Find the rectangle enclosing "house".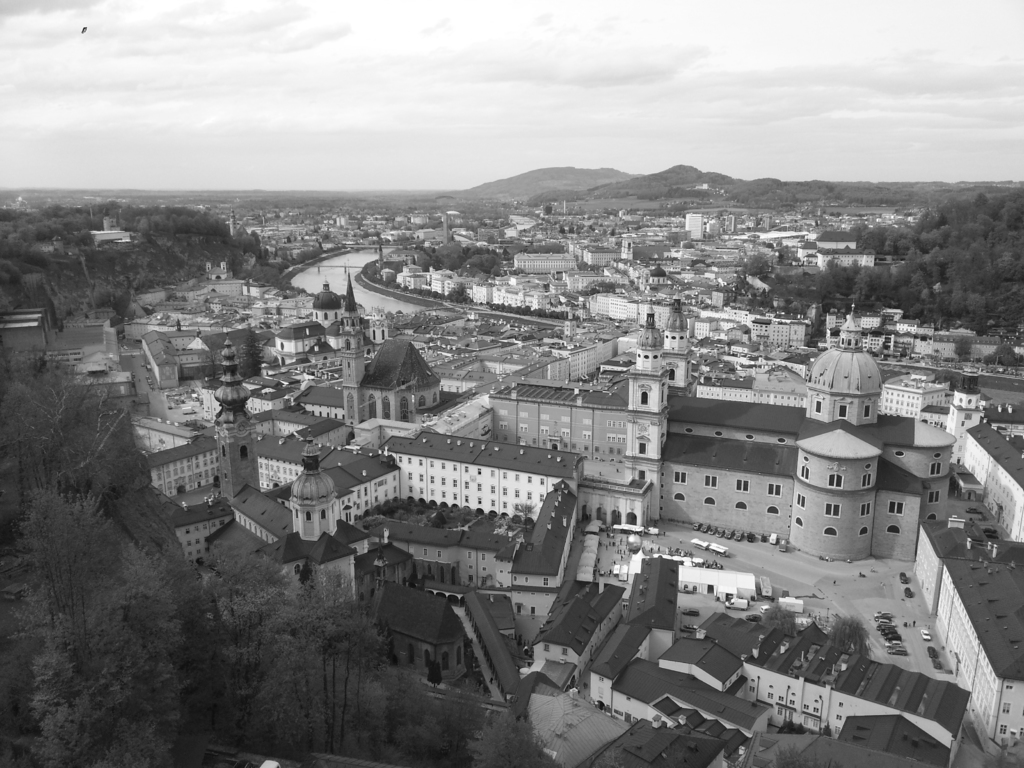
[234, 486, 316, 540].
